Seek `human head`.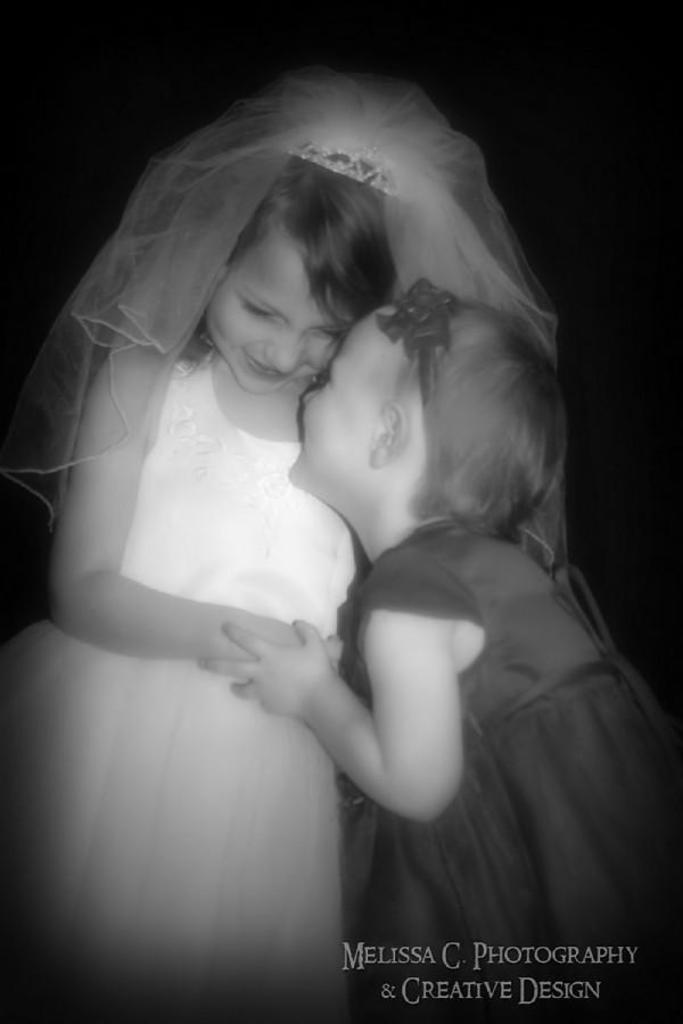
region(281, 273, 570, 534).
